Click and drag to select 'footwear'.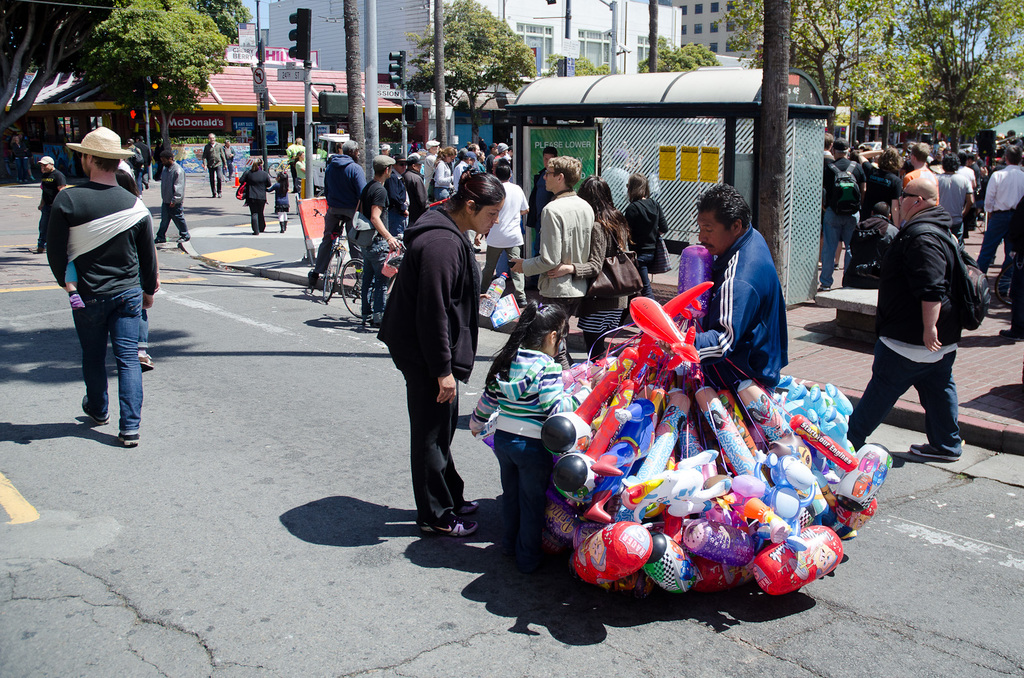
Selection: locate(448, 482, 482, 511).
